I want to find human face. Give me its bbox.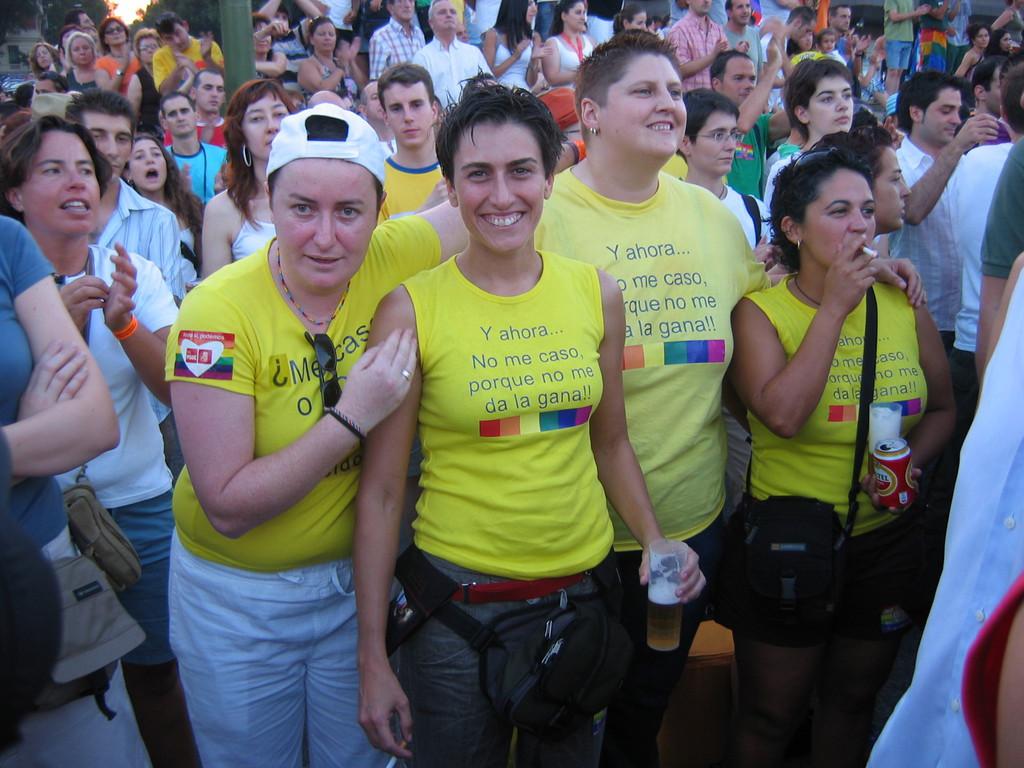
locate(601, 55, 686, 158).
